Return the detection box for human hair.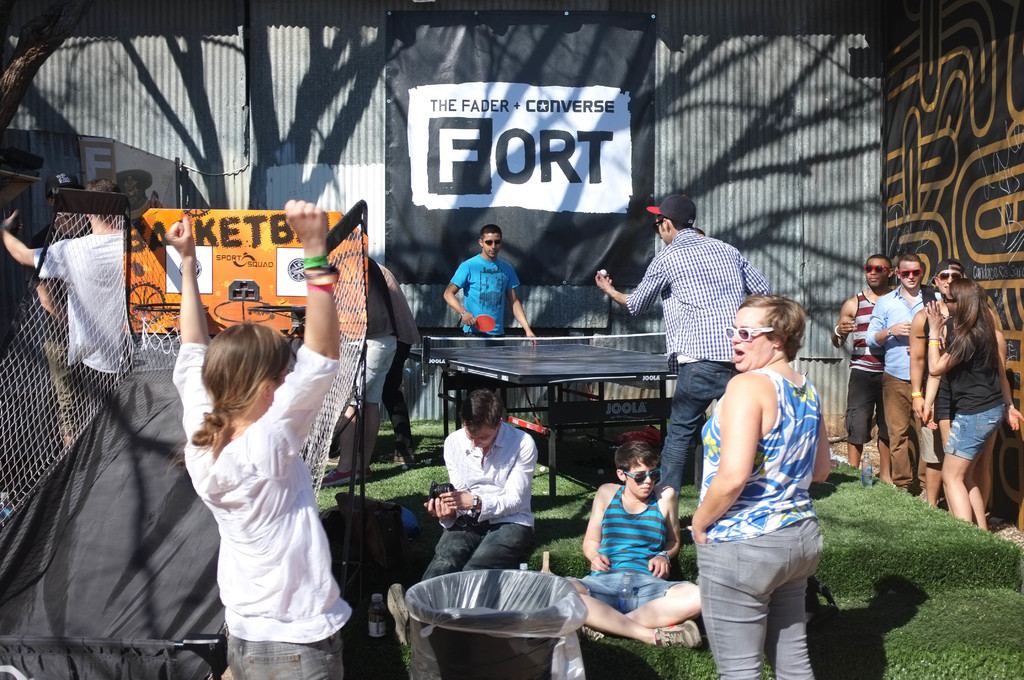
x1=950, y1=276, x2=995, y2=355.
